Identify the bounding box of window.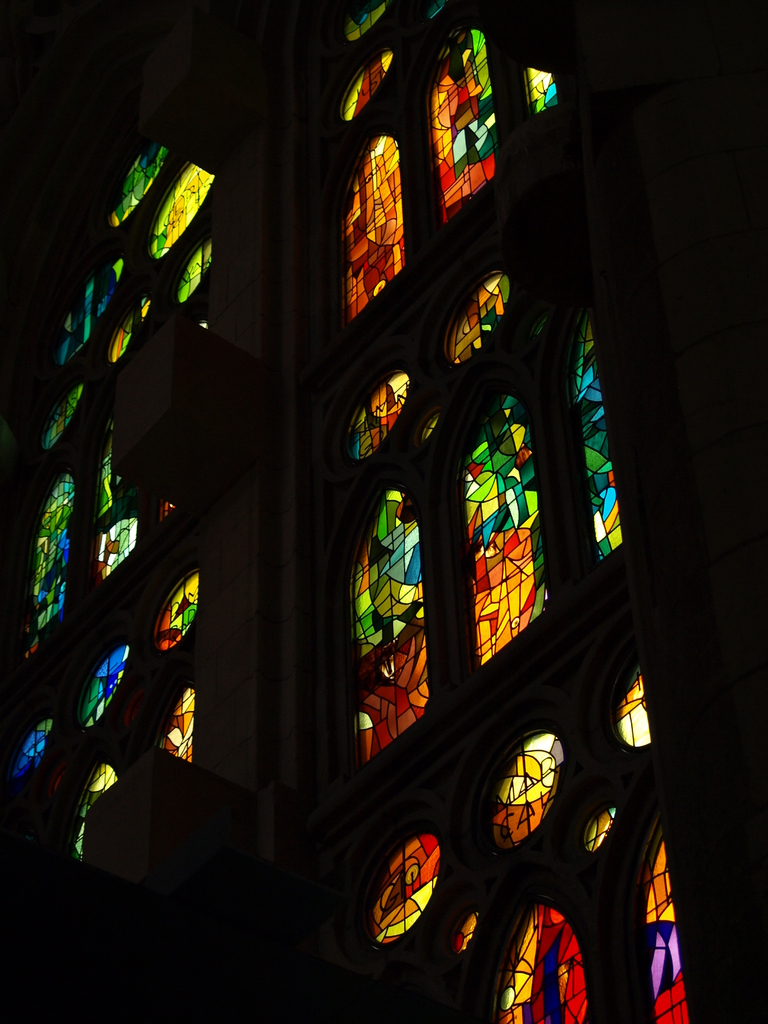
select_region(156, 160, 217, 261).
